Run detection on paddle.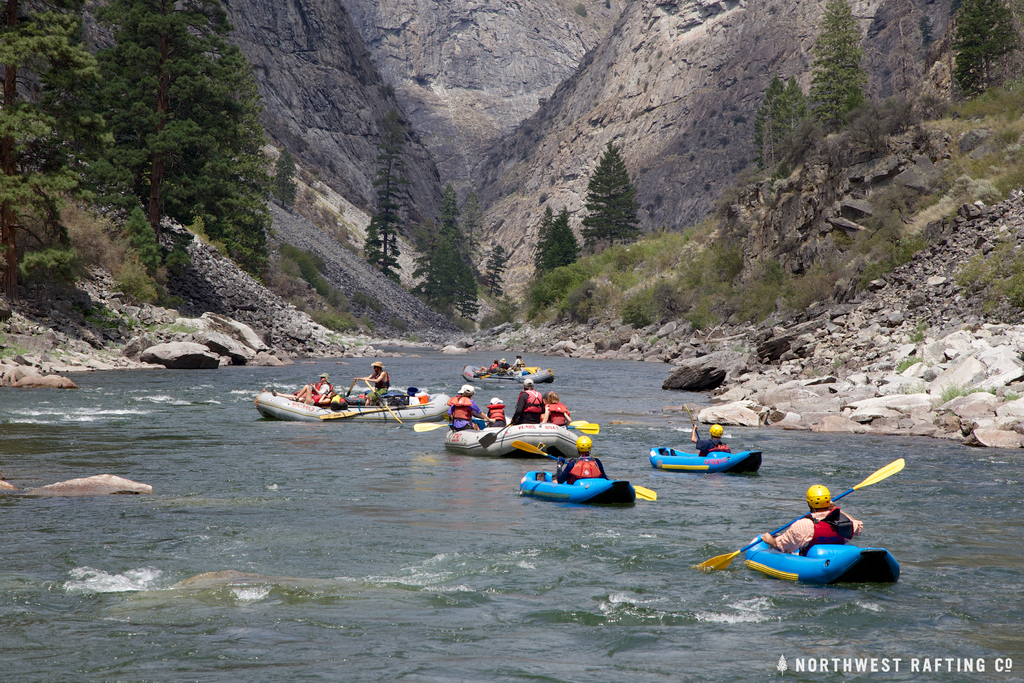
Result: (348,378,355,397).
